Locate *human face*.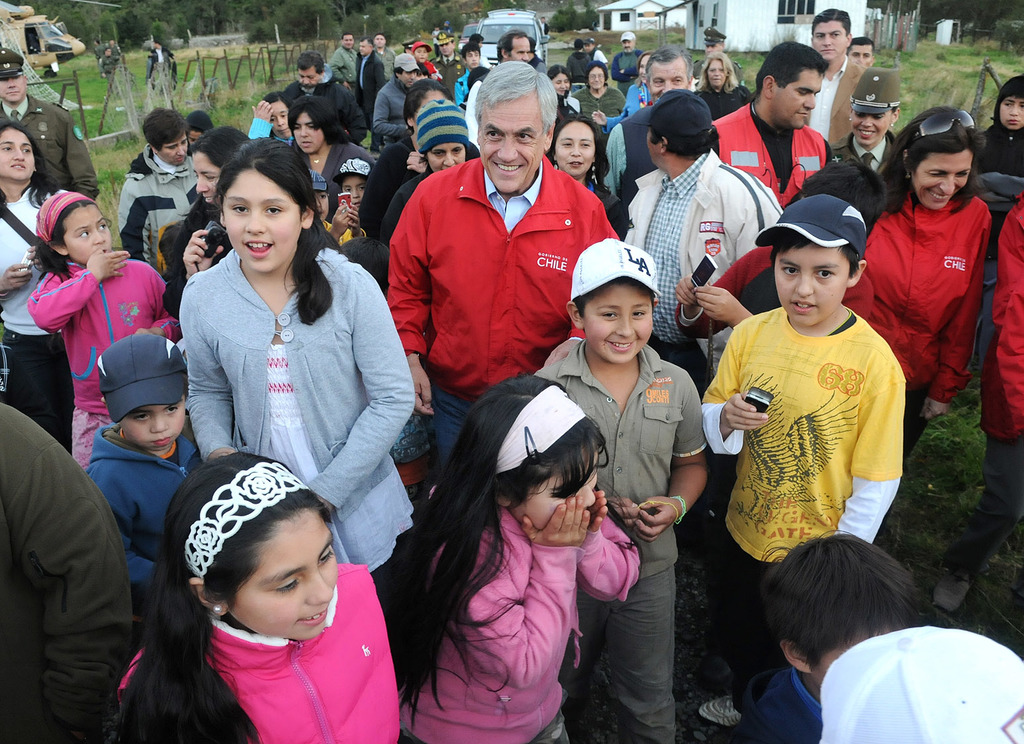
Bounding box: box(624, 40, 629, 50).
